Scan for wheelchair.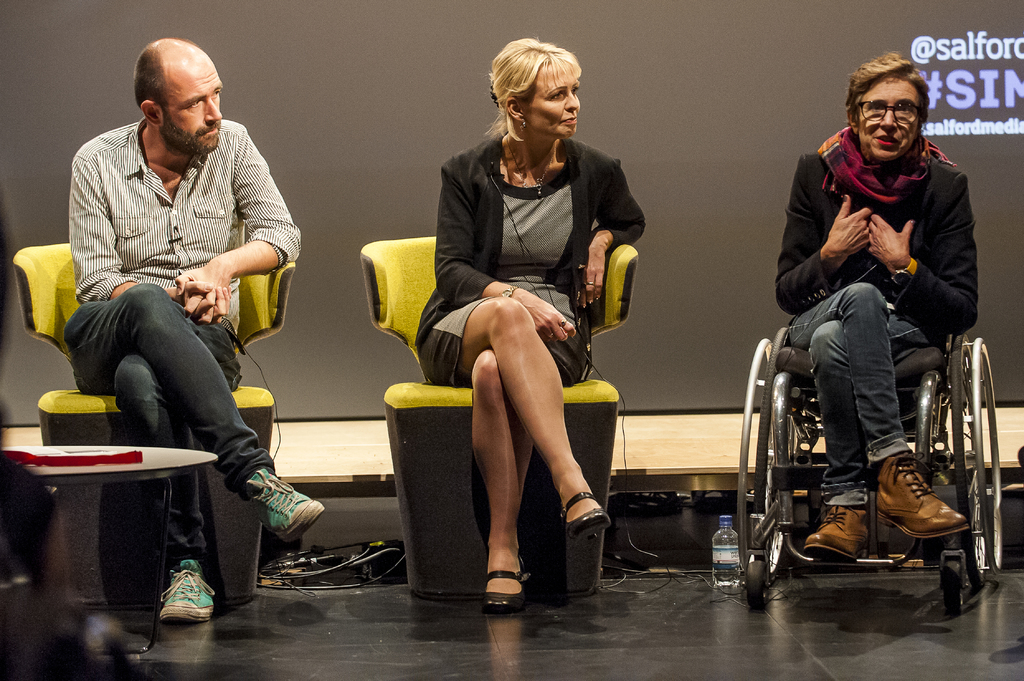
Scan result: [733, 326, 1004, 618].
